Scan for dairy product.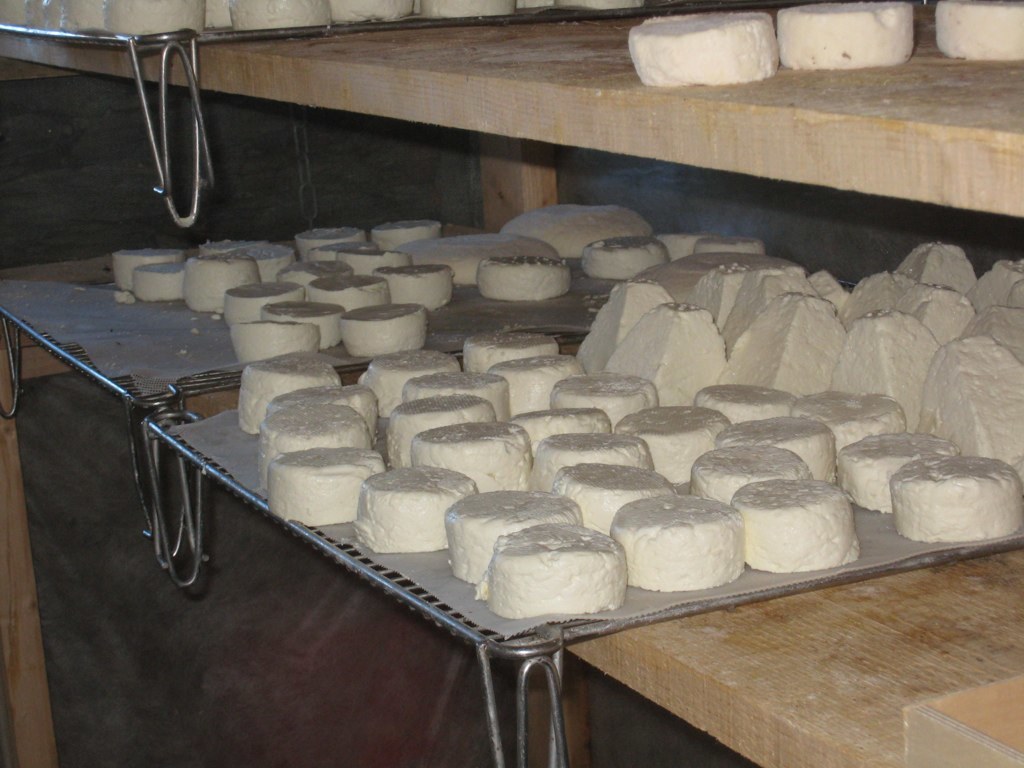
Scan result: Rect(336, 253, 404, 274).
